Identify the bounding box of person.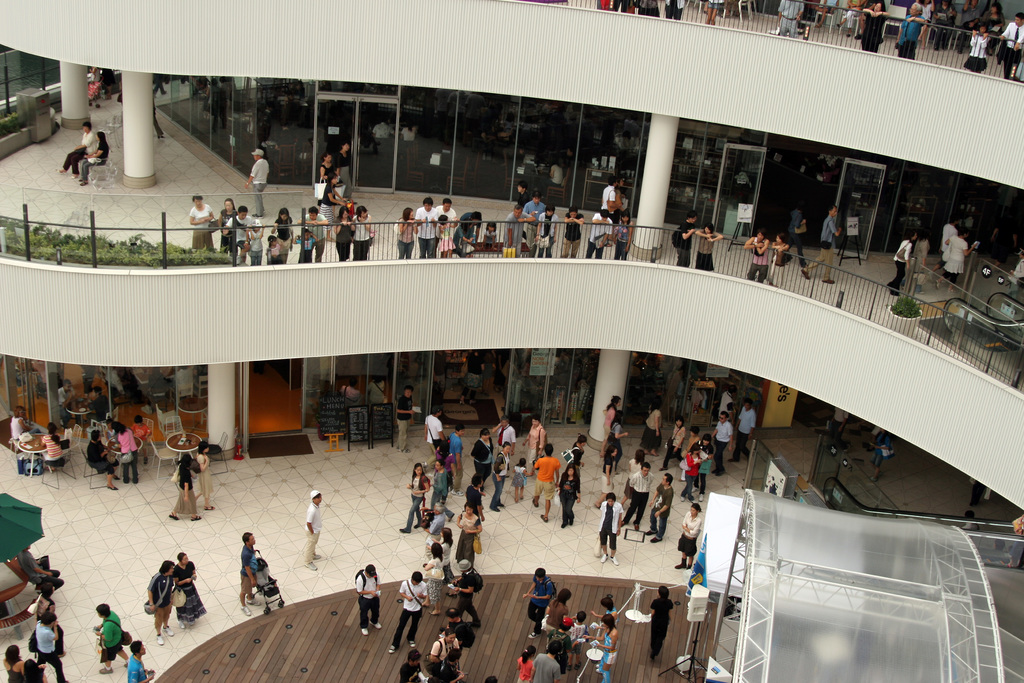
177,193,220,256.
